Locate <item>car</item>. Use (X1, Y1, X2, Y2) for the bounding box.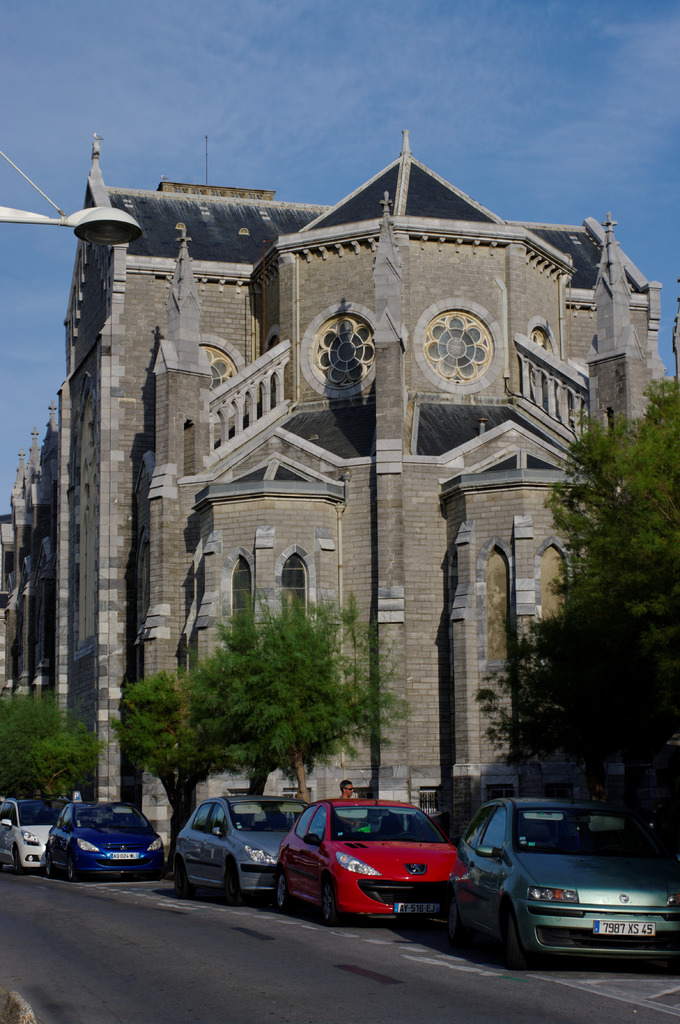
(284, 794, 482, 923).
